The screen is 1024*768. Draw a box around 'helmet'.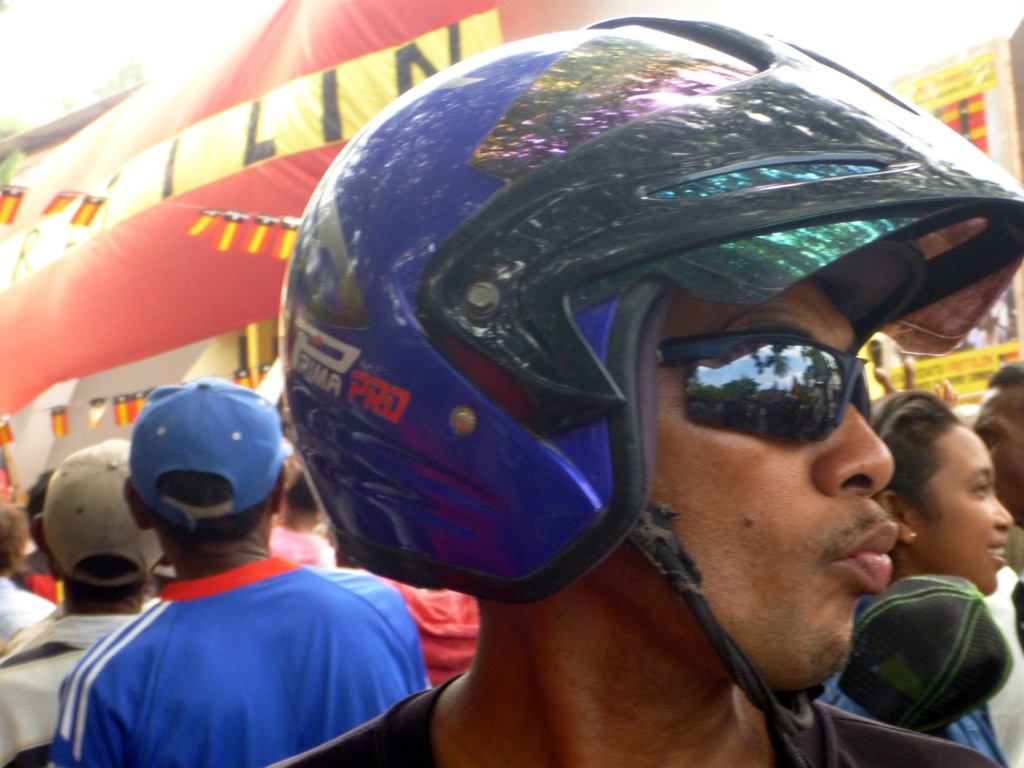
240, 22, 1022, 654.
